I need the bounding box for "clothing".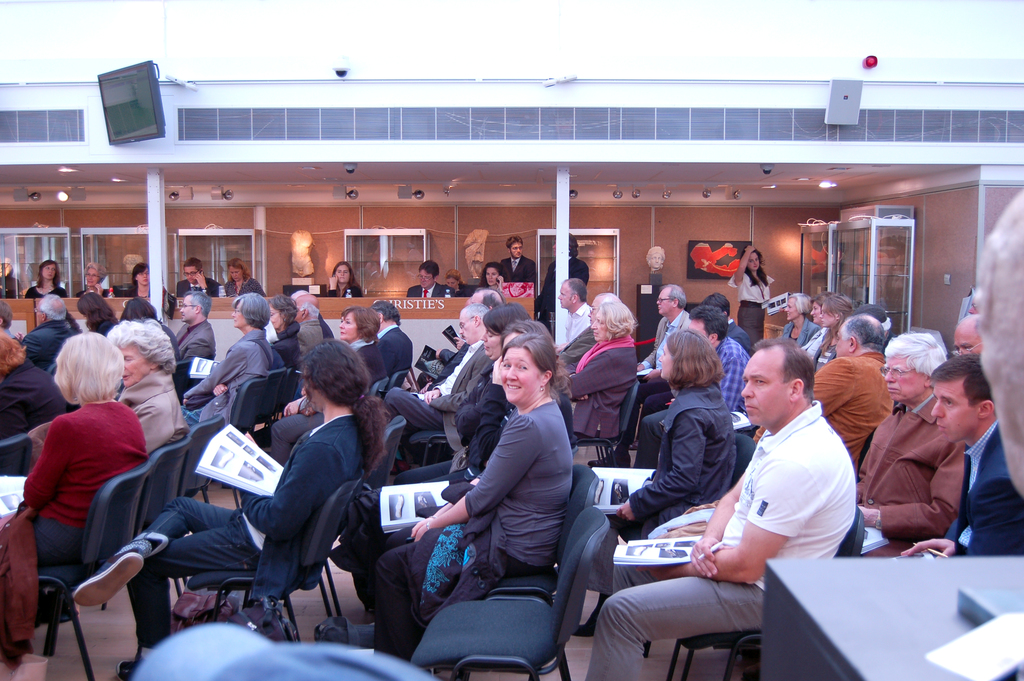
Here it is: bbox=[330, 276, 359, 291].
